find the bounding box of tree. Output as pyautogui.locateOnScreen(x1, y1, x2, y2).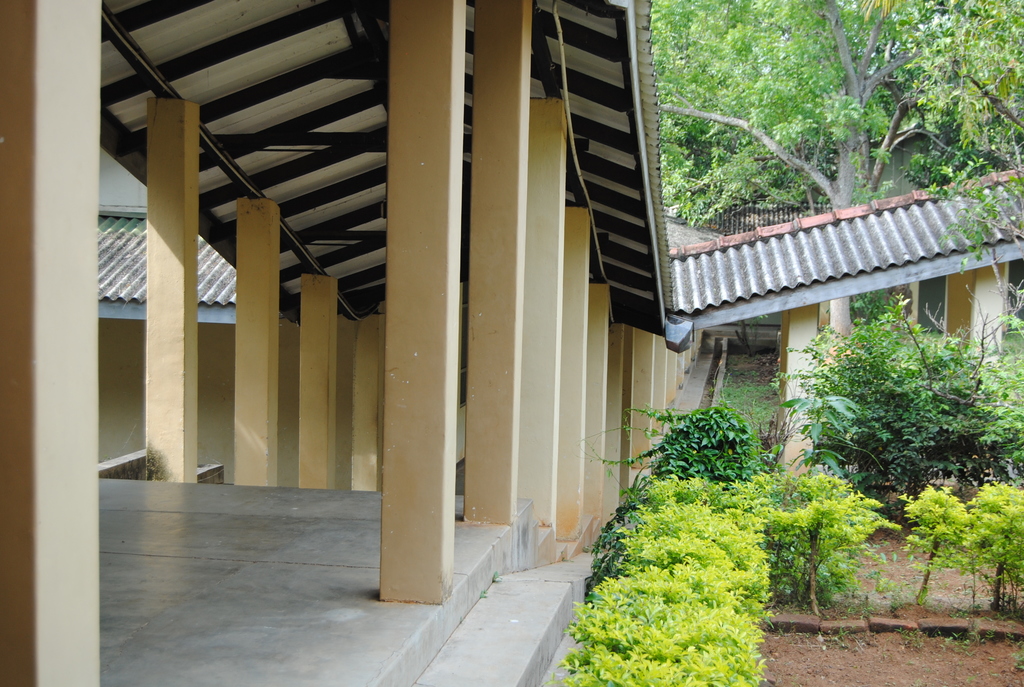
pyautogui.locateOnScreen(605, 6, 1002, 320).
